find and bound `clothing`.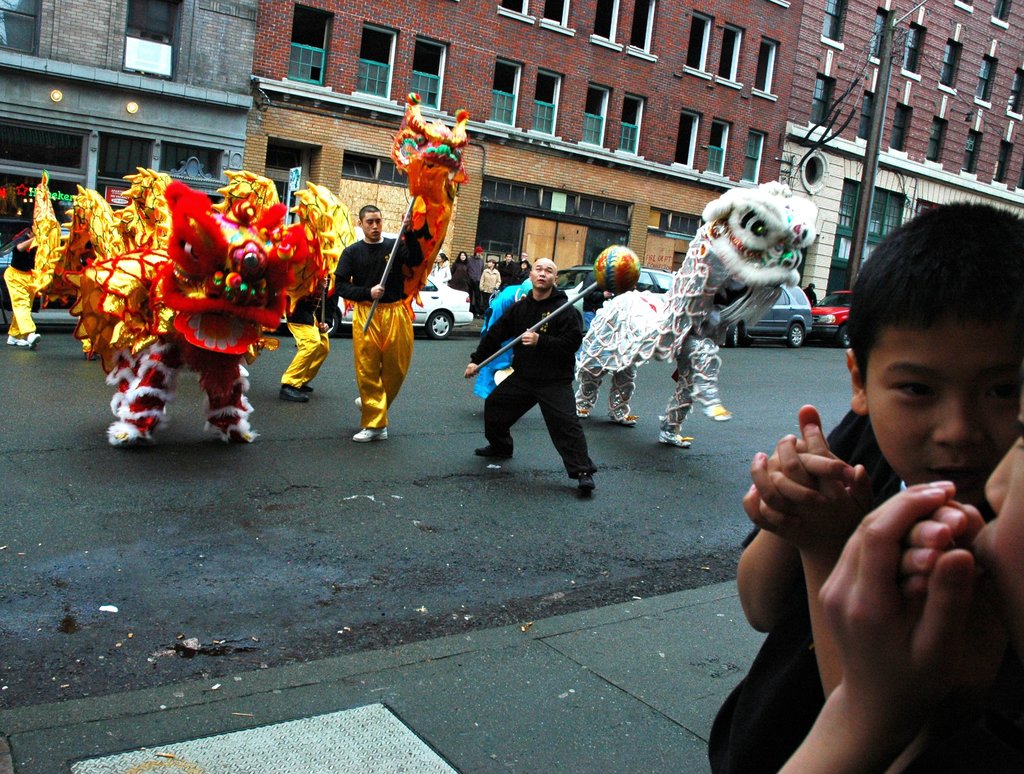
Bound: detection(446, 259, 465, 286).
